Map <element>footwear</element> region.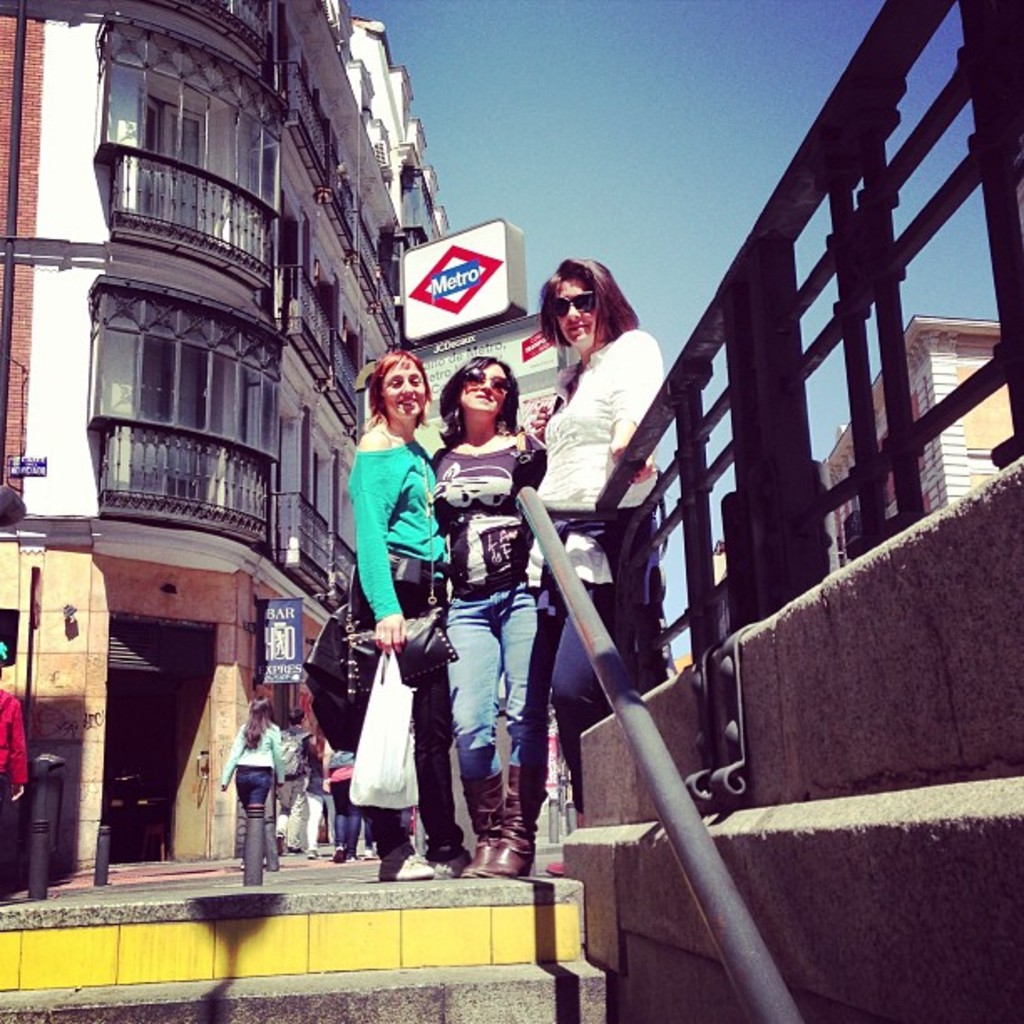
Mapped to (x1=455, y1=761, x2=505, y2=877).
